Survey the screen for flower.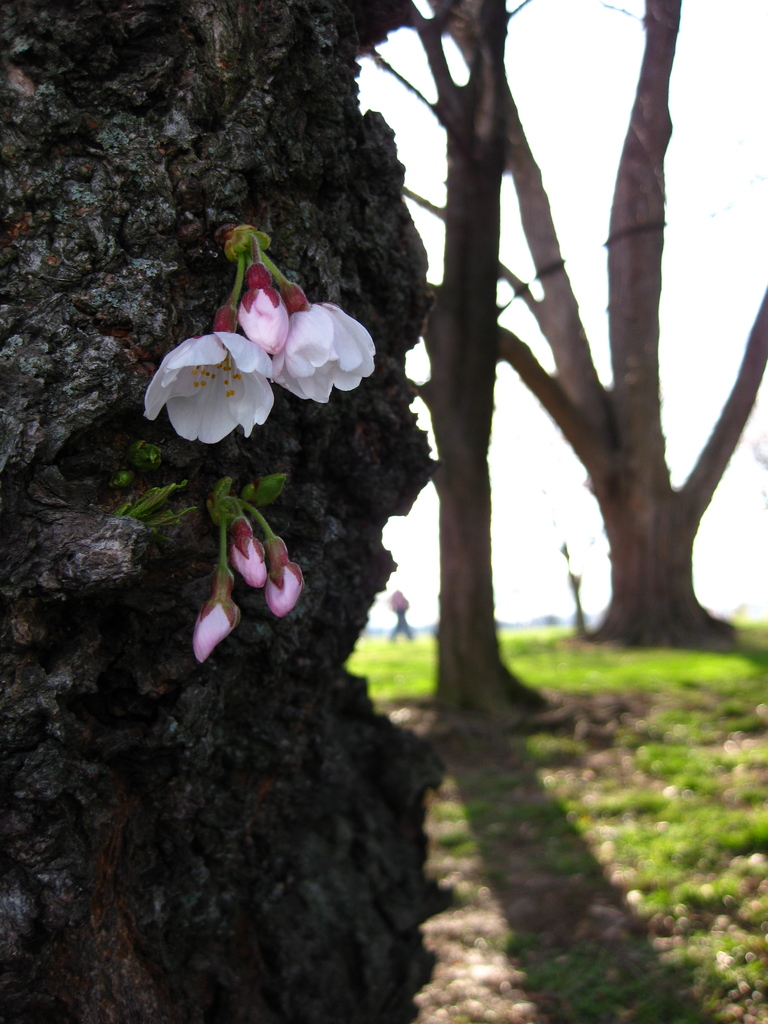
Survey found: [left=198, top=584, right=230, bottom=660].
